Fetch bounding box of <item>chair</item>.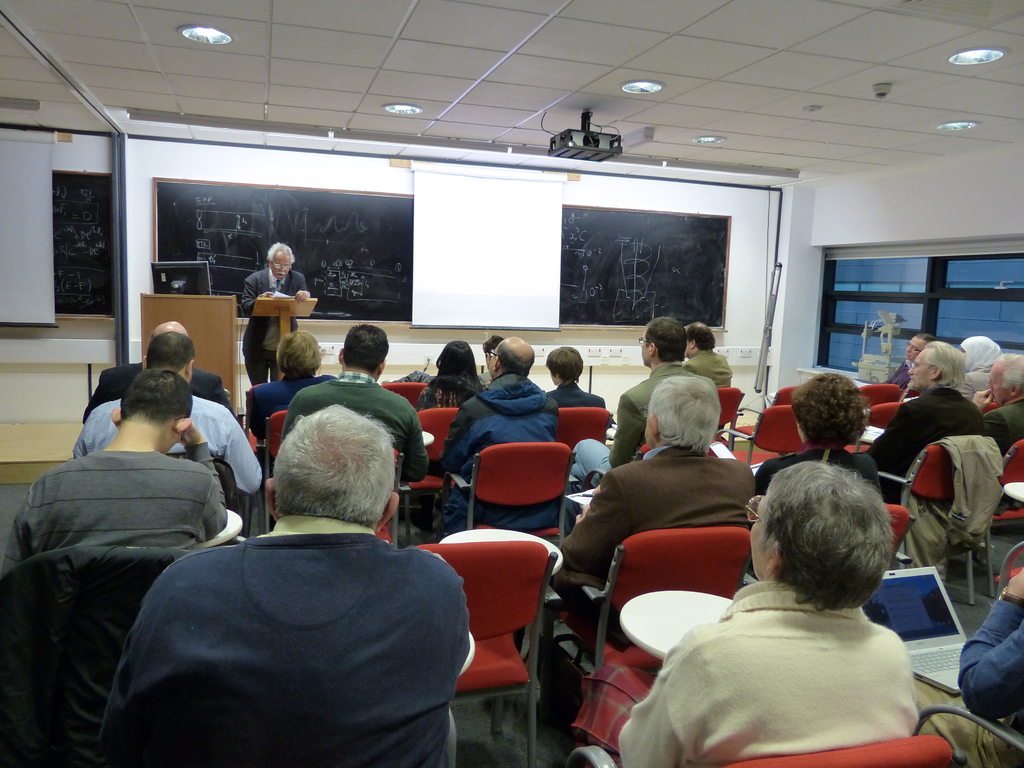
Bbox: (left=387, top=406, right=470, bottom=542).
